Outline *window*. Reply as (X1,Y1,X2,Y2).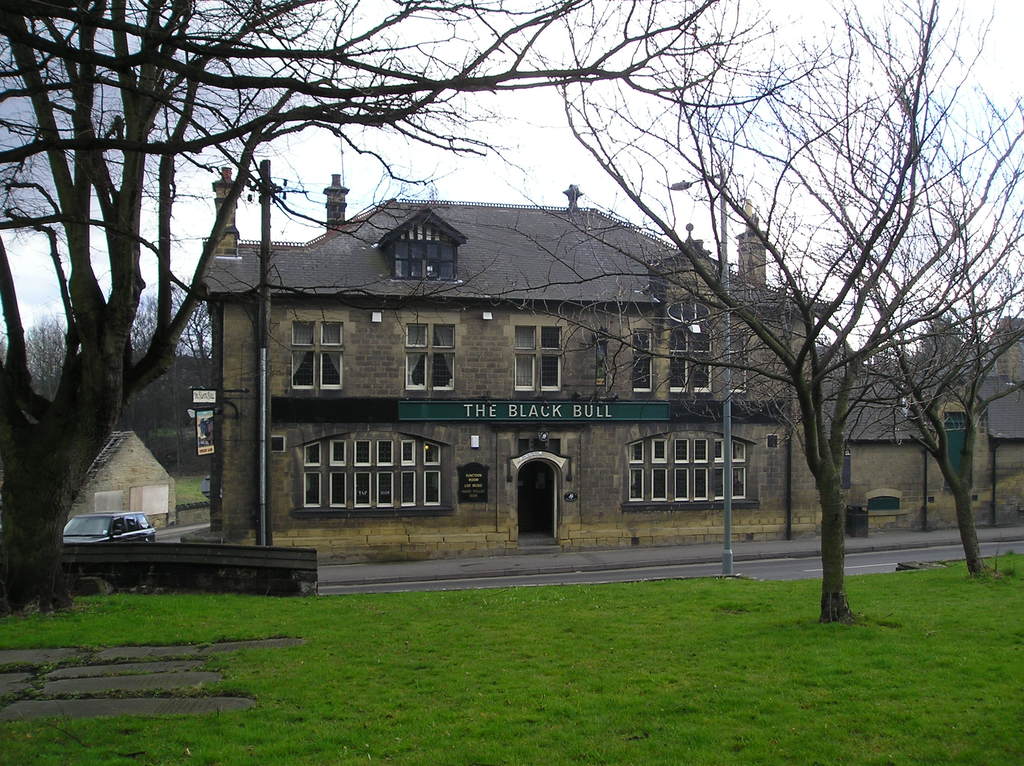
(404,354,425,391).
